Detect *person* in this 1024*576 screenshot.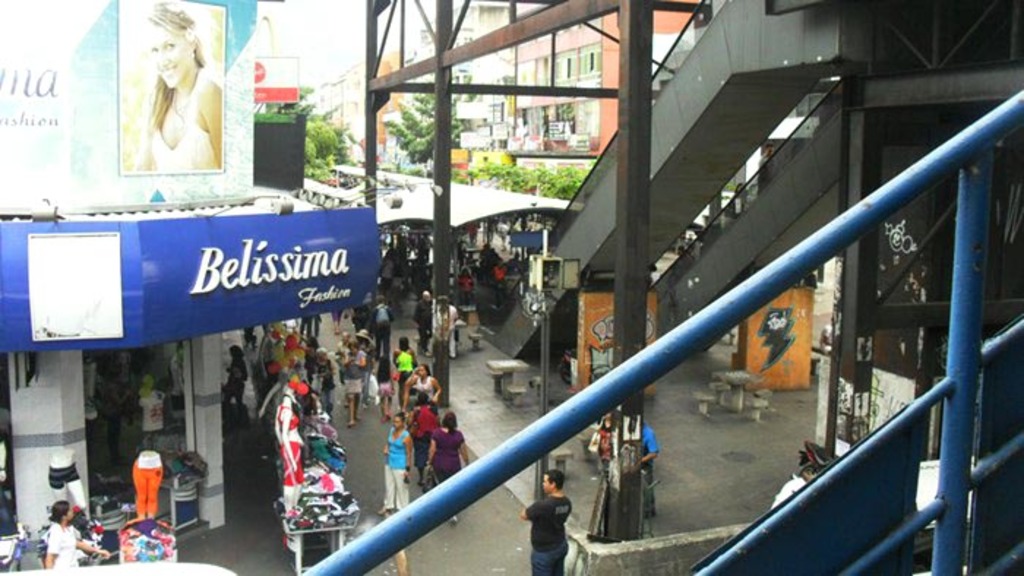
Detection: 516, 475, 572, 575.
